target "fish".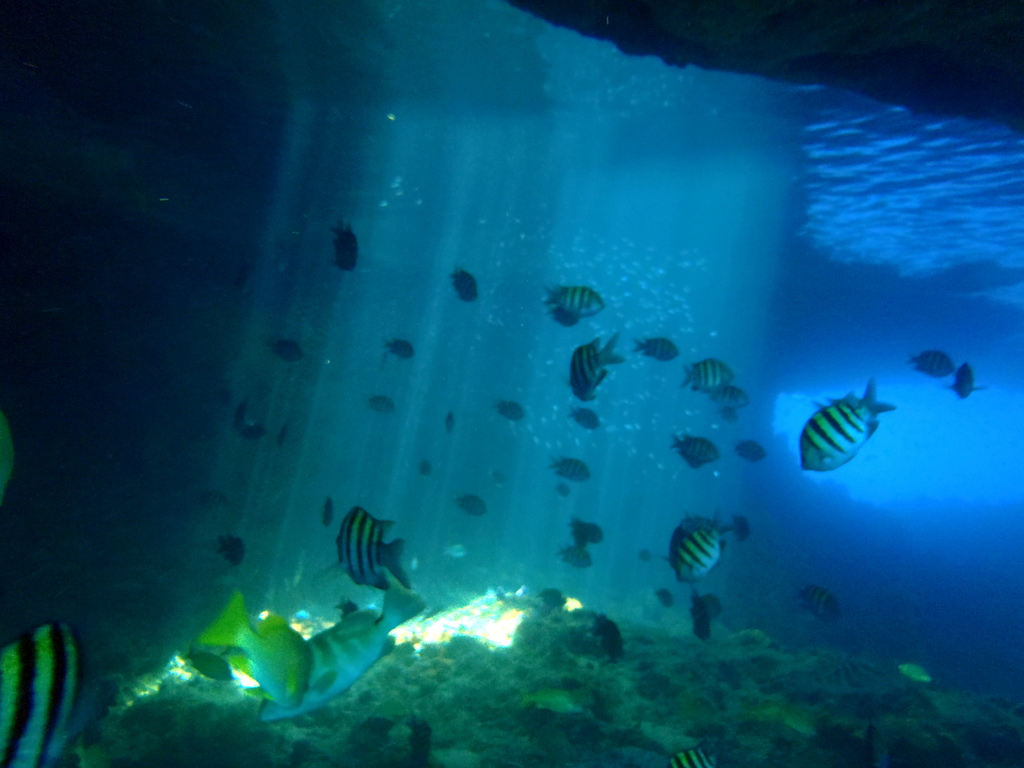
Target region: <bbox>383, 336, 413, 361</bbox>.
